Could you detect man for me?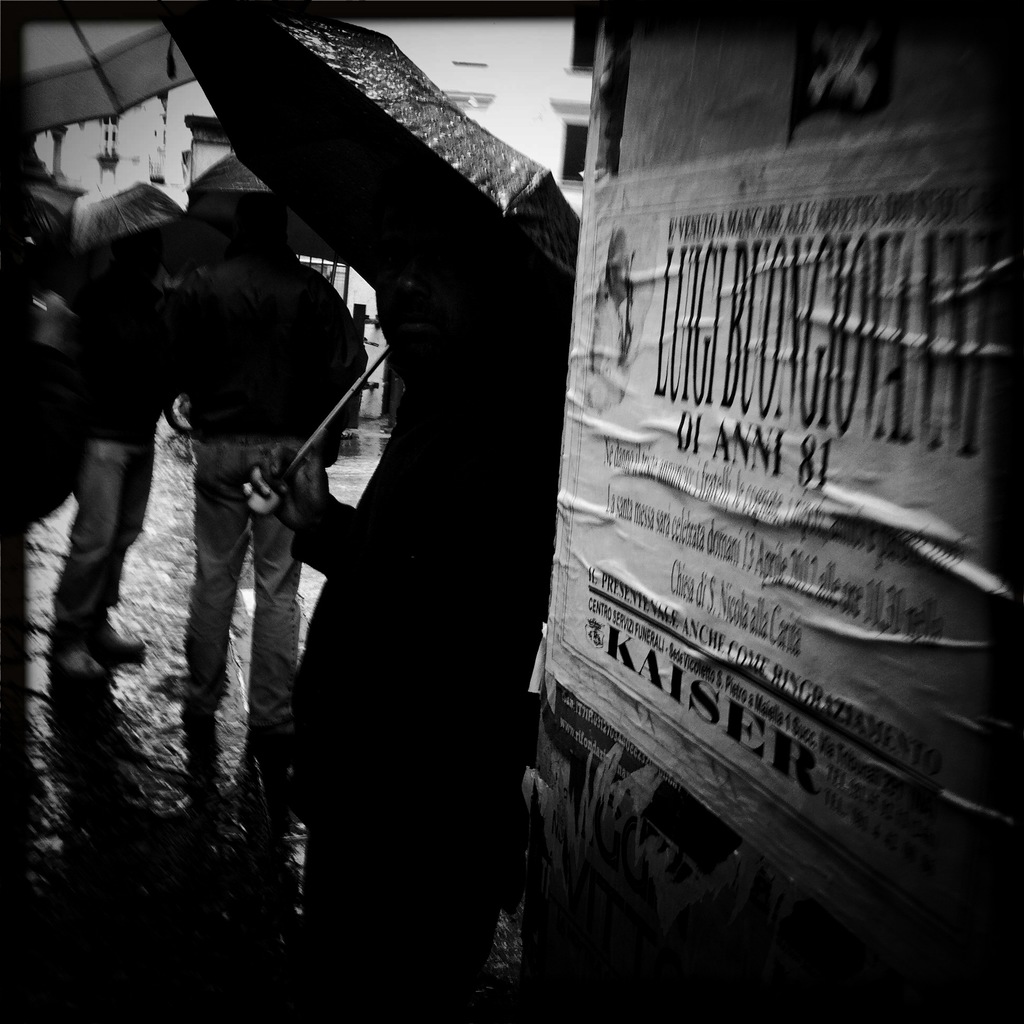
Detection result: box=[241, 271, 430, 1023].
